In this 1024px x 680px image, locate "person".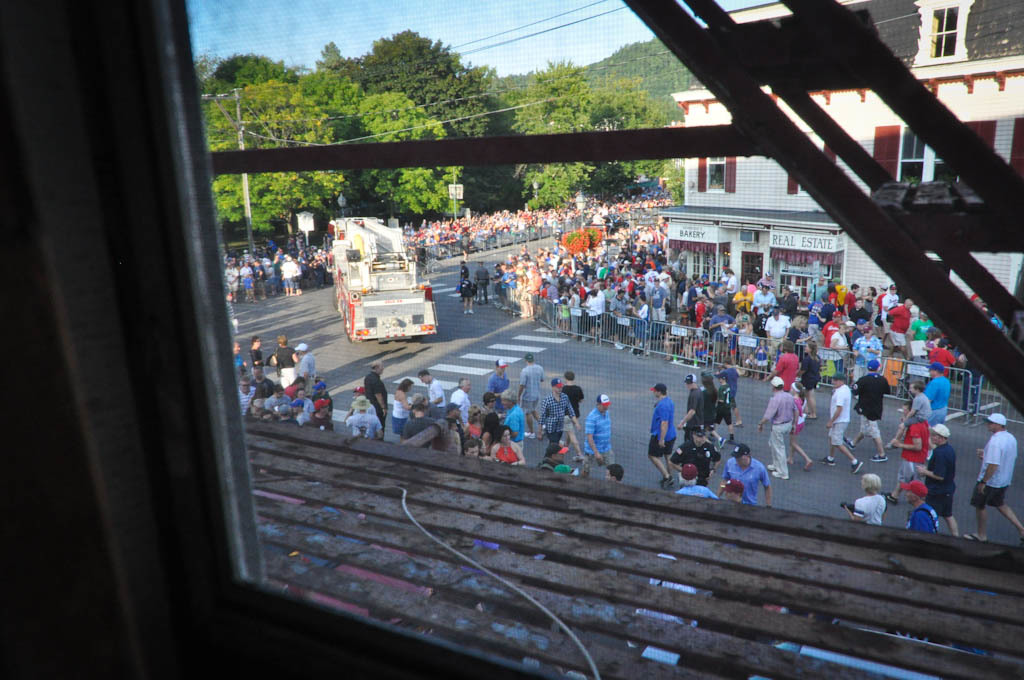
Bounding box: 819,369,861,470.
